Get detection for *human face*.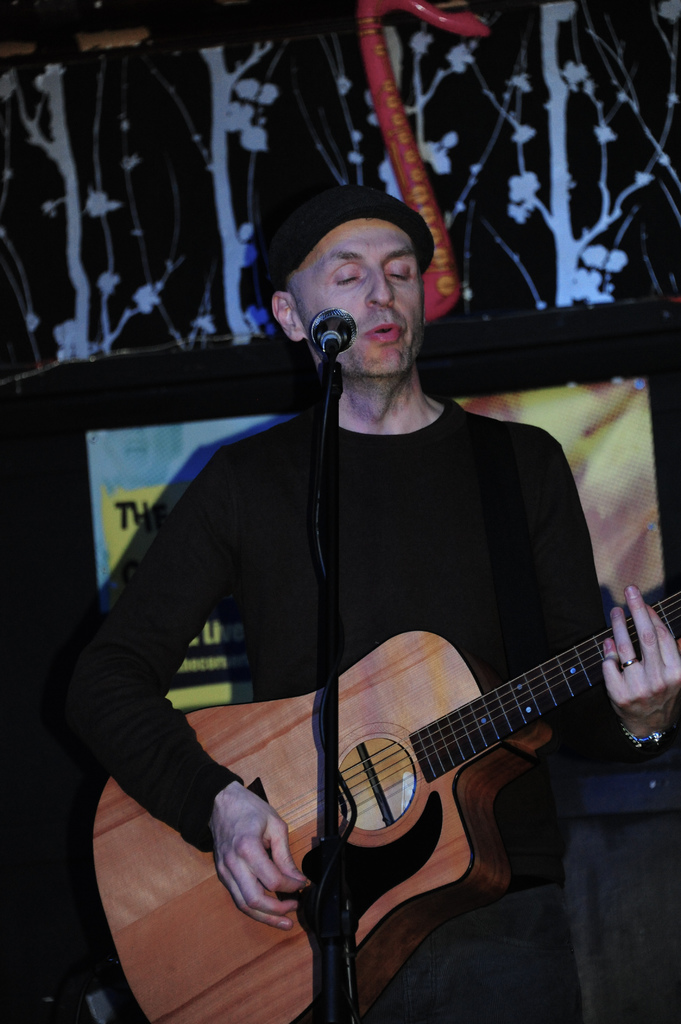
Detection: box=[278, 213, 427, 381].
